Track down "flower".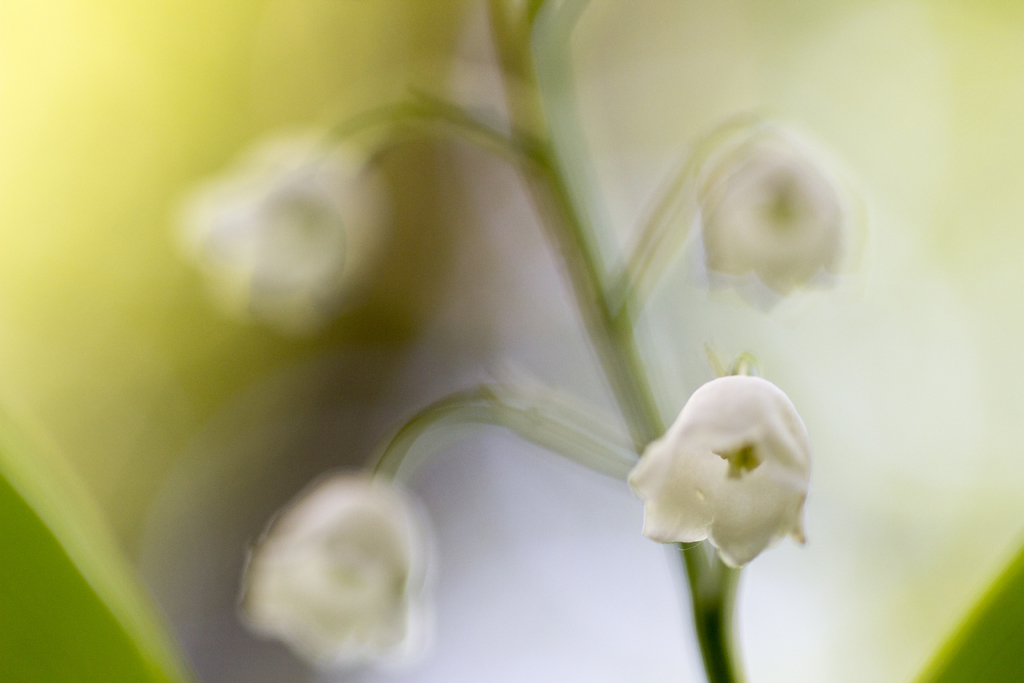
Tracked to <bbox>621, 374, 813, 570</bbox>.
